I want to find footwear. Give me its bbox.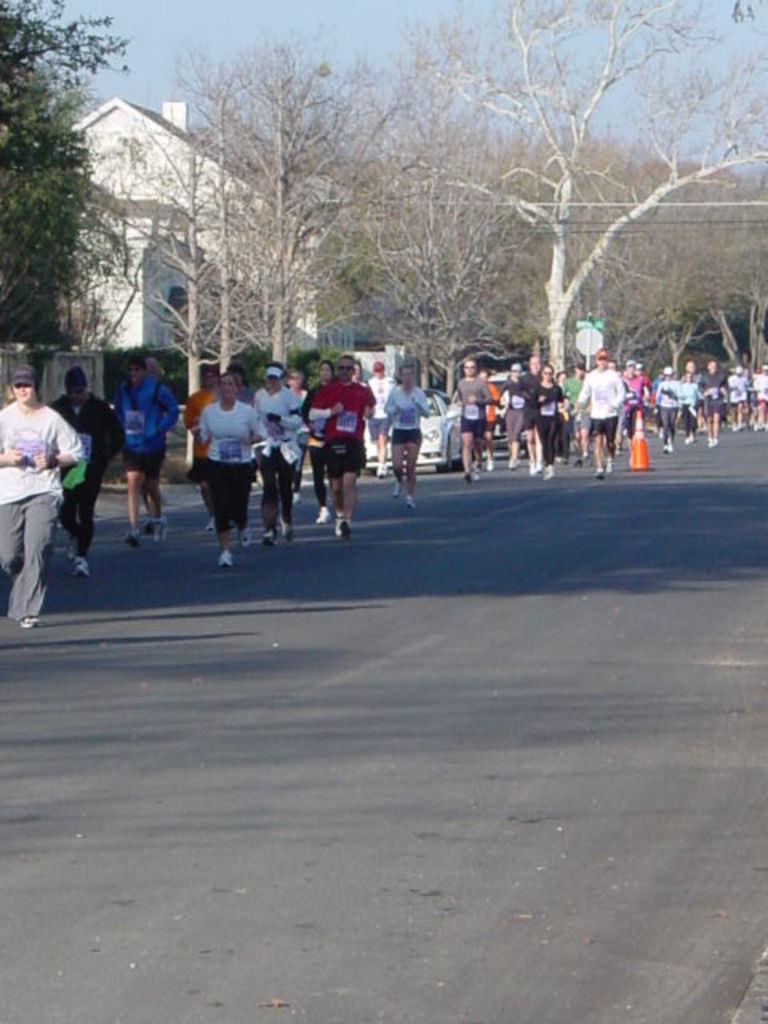
376,462,387,480.
